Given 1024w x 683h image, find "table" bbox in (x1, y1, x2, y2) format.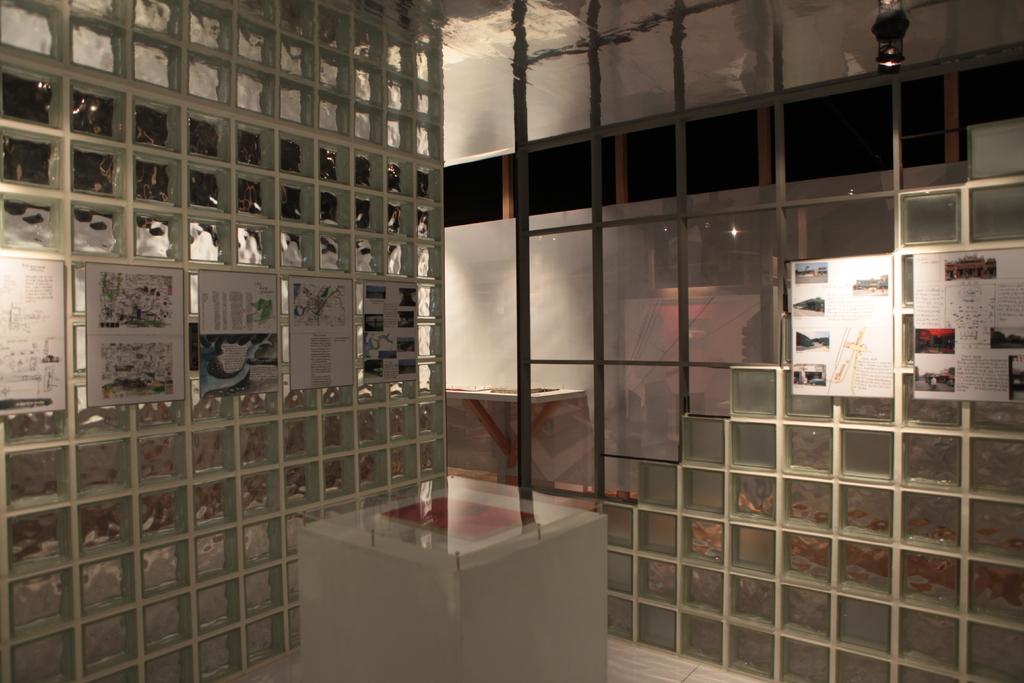
(296, 464, 630, 682).
